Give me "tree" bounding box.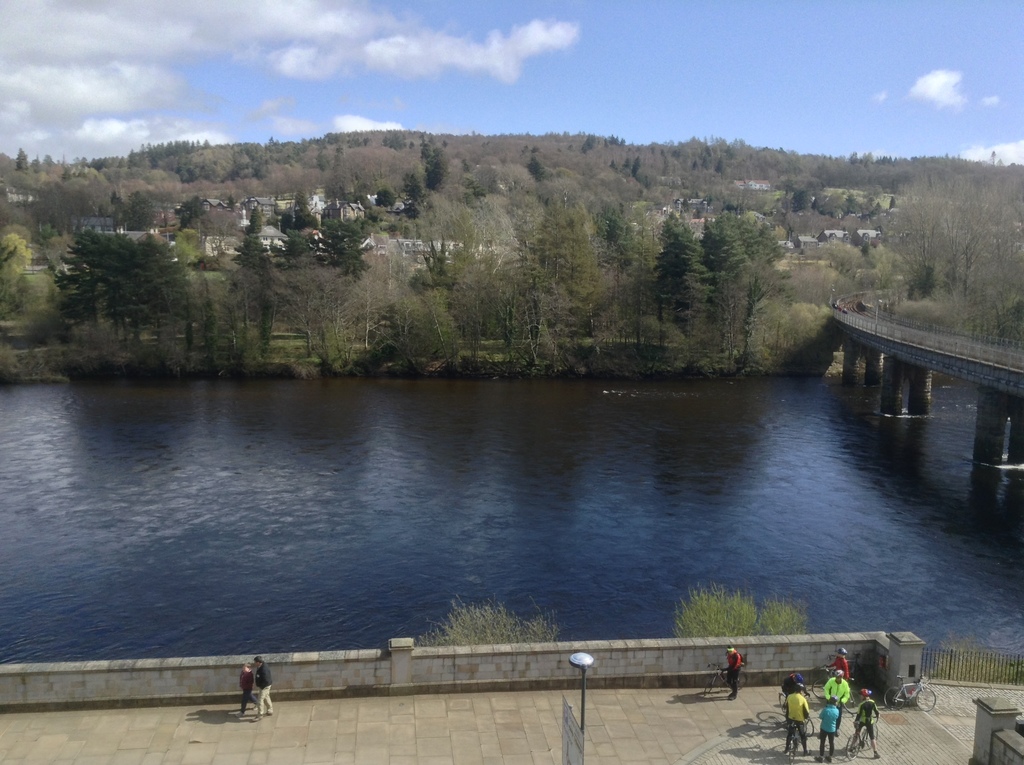
detection(872, 147, 1008, 314).
